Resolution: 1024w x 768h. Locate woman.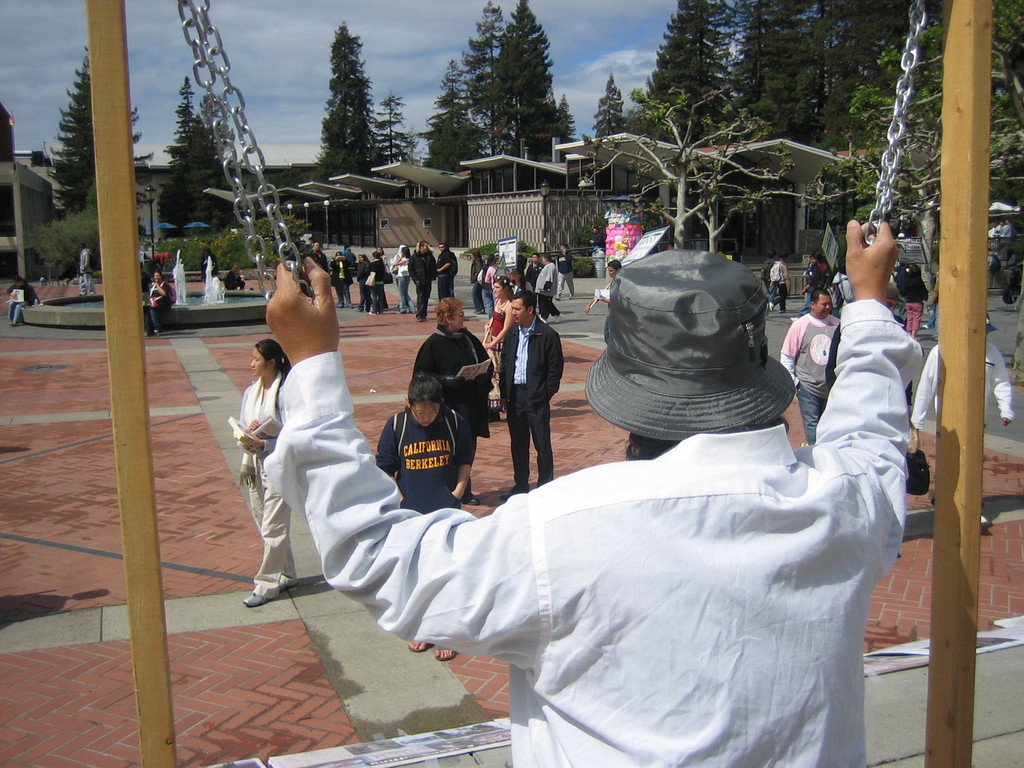
crop(476, 275, 516, 423).
